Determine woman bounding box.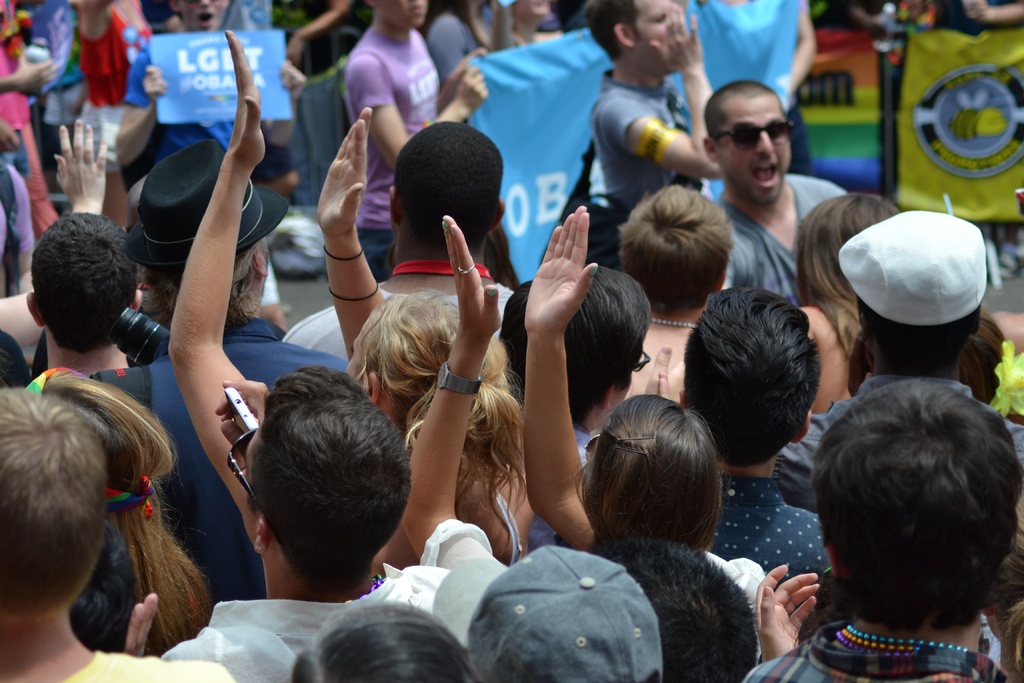
Determined: bbox=(411, 216, 774, 619).
